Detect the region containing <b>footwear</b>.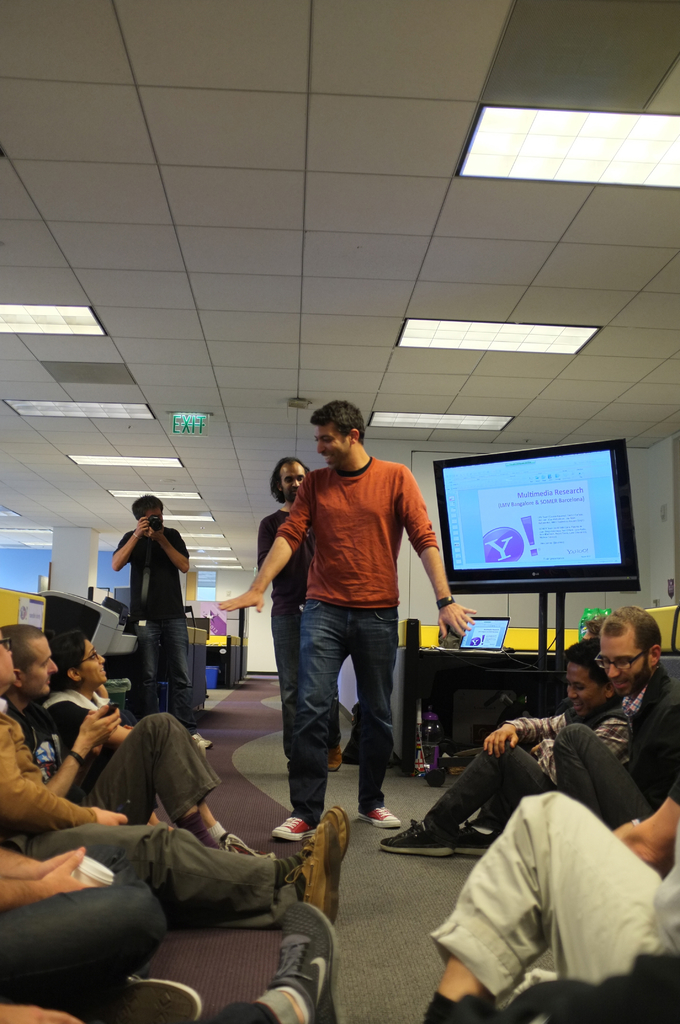
<box>462,811,501,848</box>.
